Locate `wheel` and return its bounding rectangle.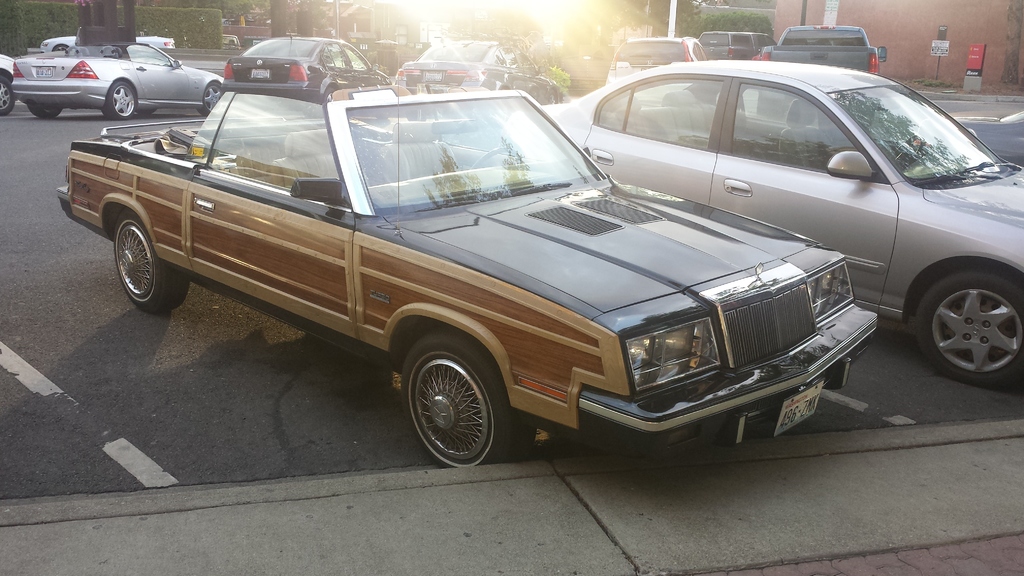
0 71 13 115.
